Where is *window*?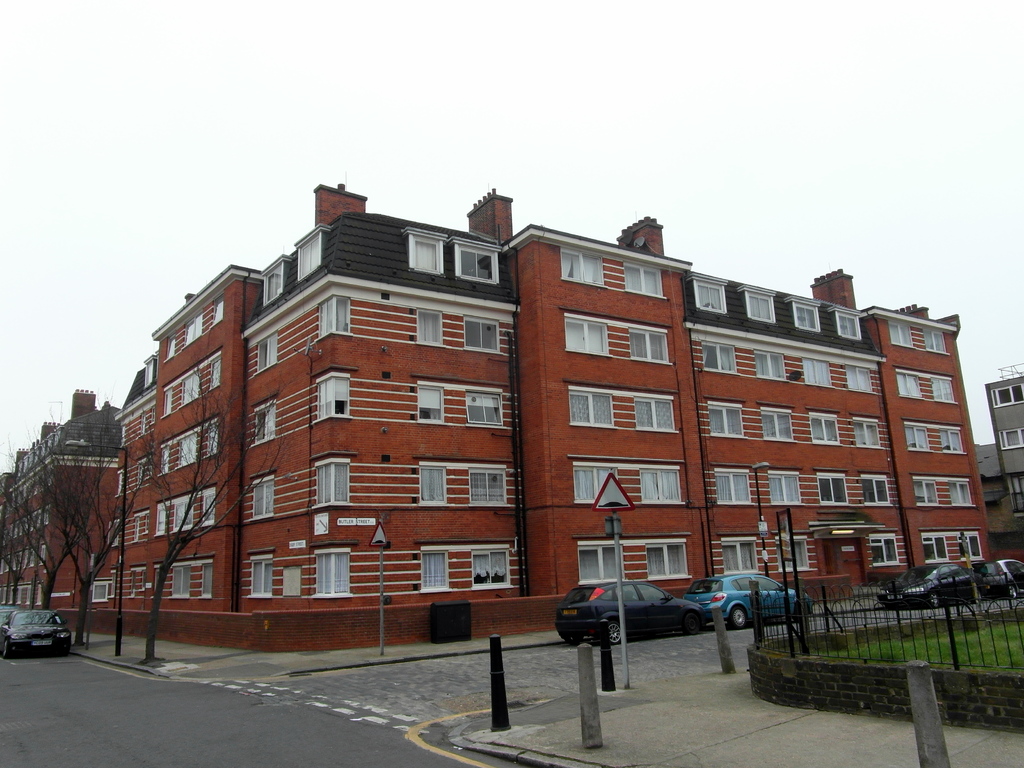
<bbox>934, 565, 951, 582</bbox>.
